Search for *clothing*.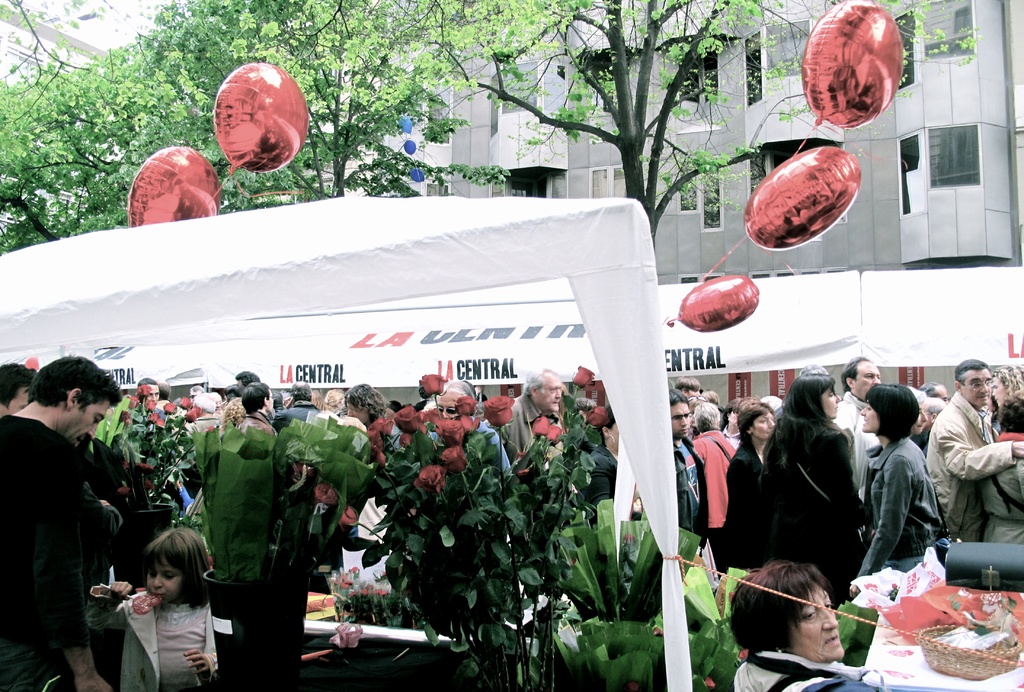
Found at <bbox>673, 431, 713, 540</bbox>.
